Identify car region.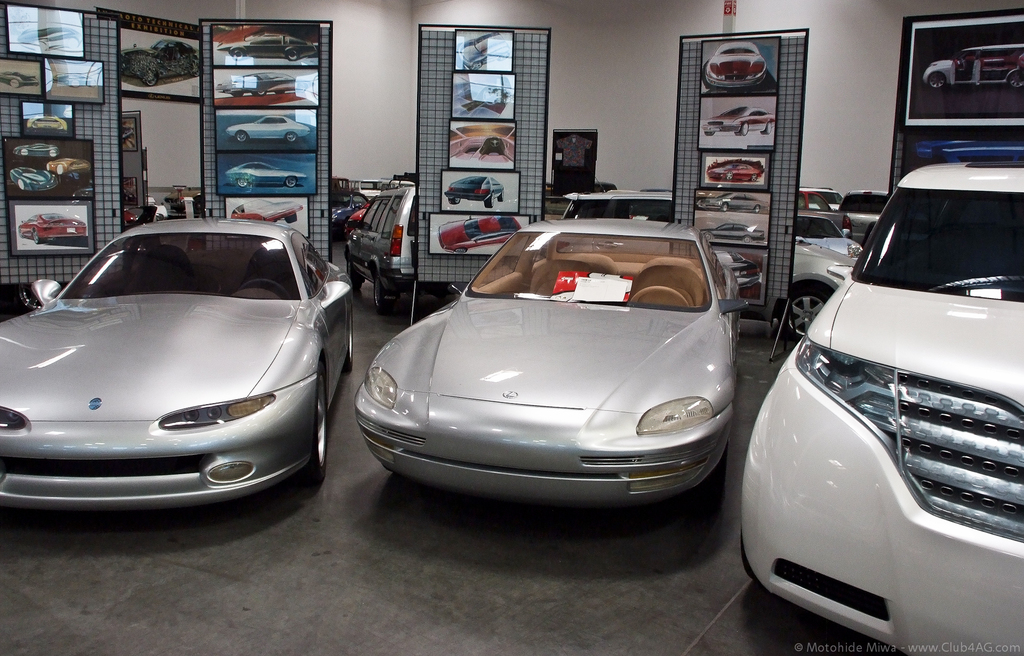
Region: l=27, t=113, r=66, b=130.
